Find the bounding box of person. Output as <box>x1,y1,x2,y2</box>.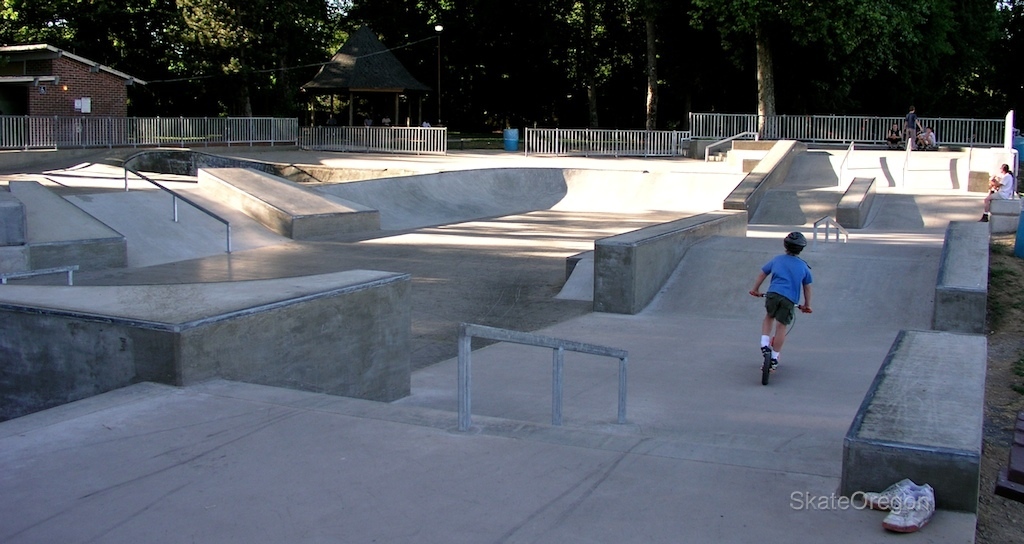
<box>753,237,821,371</box>.
